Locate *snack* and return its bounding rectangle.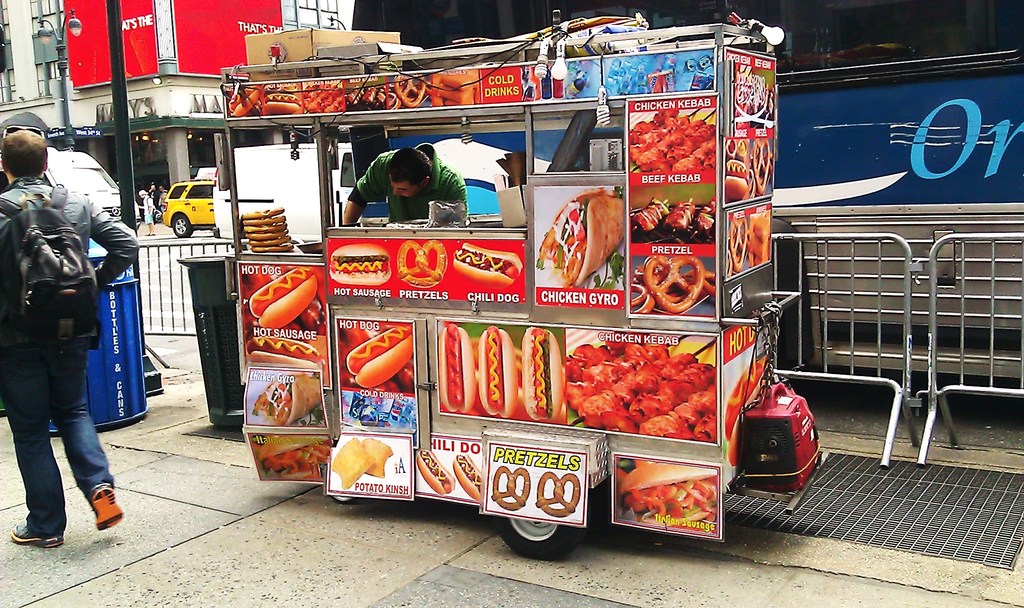
select_region(244, 338, 322, 364).
